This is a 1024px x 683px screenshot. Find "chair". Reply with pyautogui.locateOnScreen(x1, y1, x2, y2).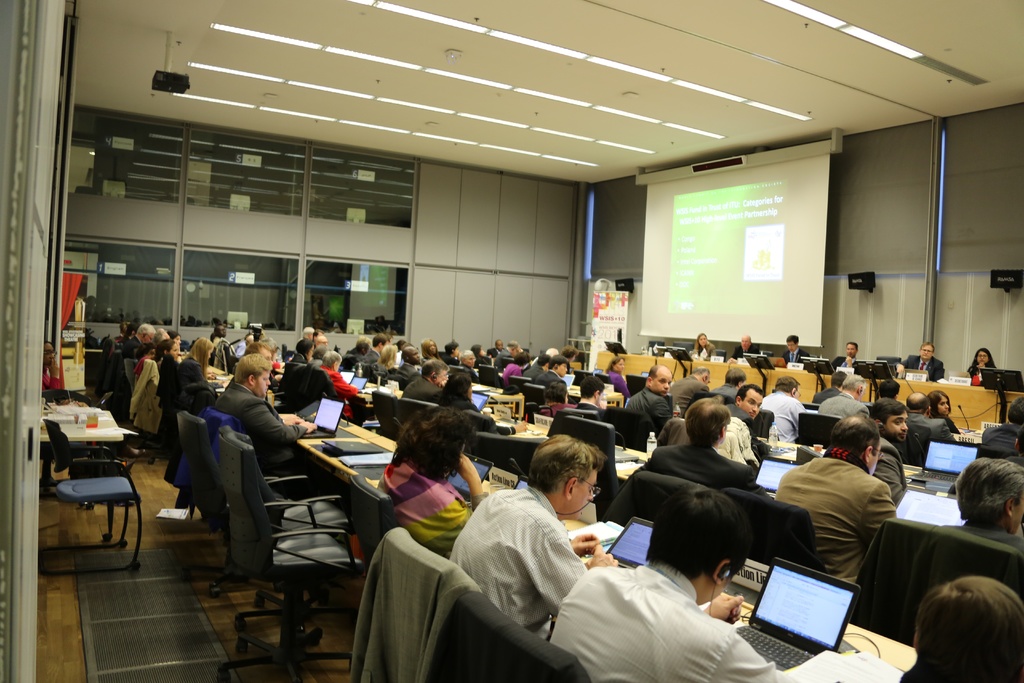
pyautogui.locateOnScreen(525, 386, 545, 409).
